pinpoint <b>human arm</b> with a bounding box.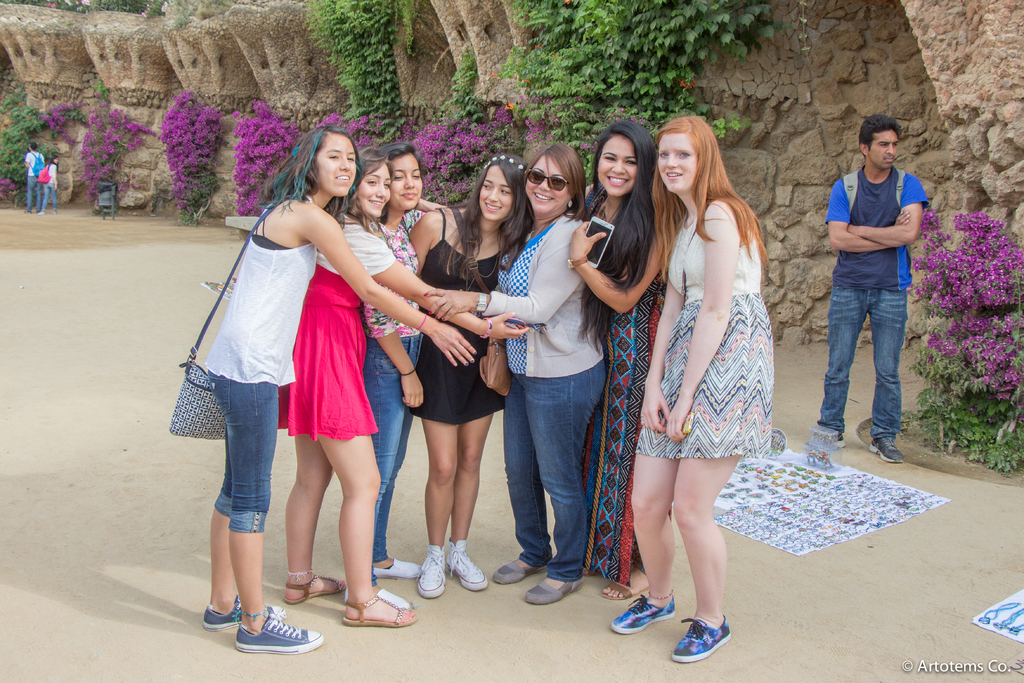
crop(824, 178, 911, 253).
